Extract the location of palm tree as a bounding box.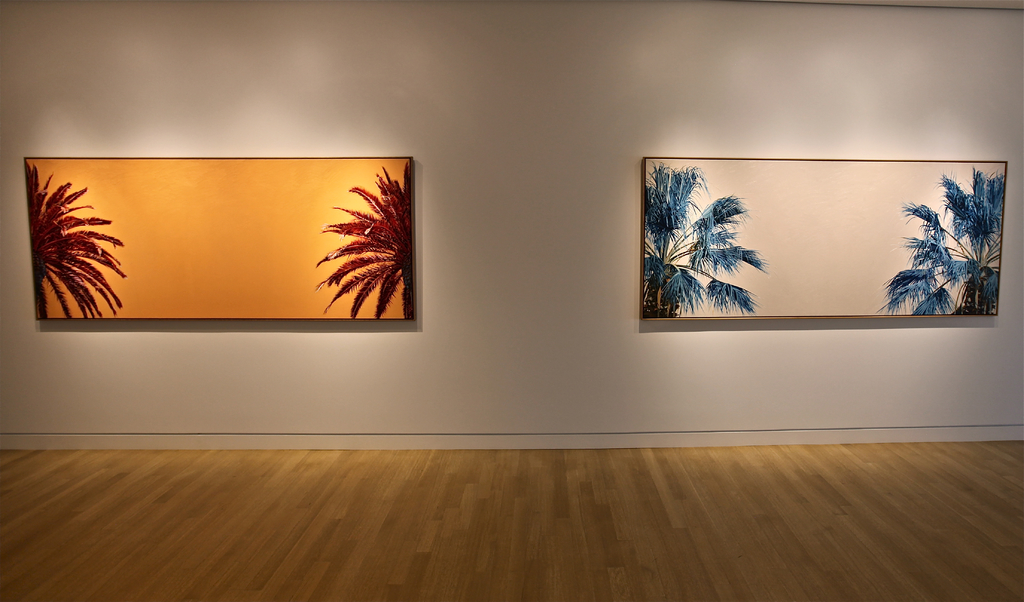
bbox=(22, 161, 115, 316).
